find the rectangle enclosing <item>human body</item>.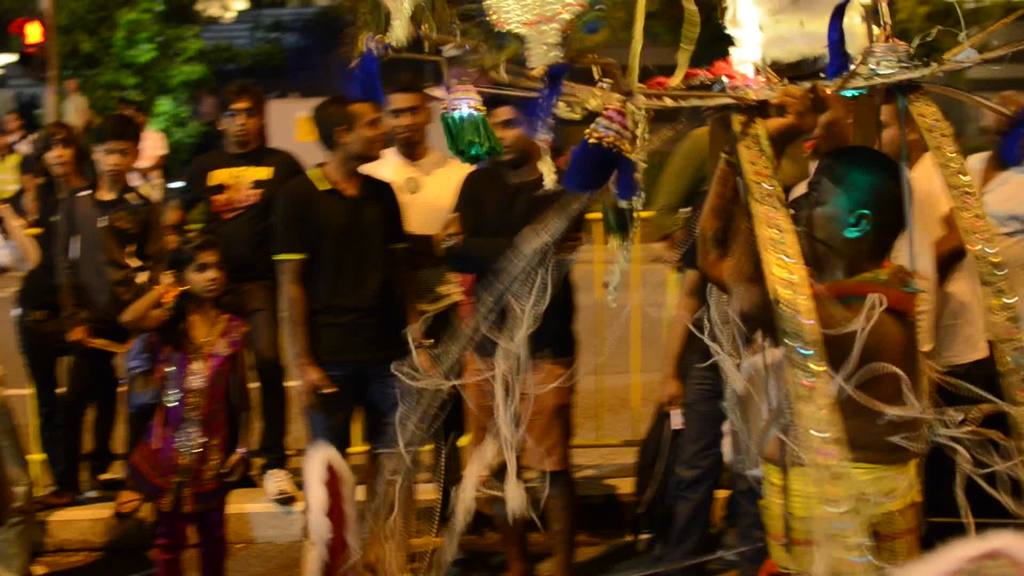
l=5, t=127, r=81, b=492.
